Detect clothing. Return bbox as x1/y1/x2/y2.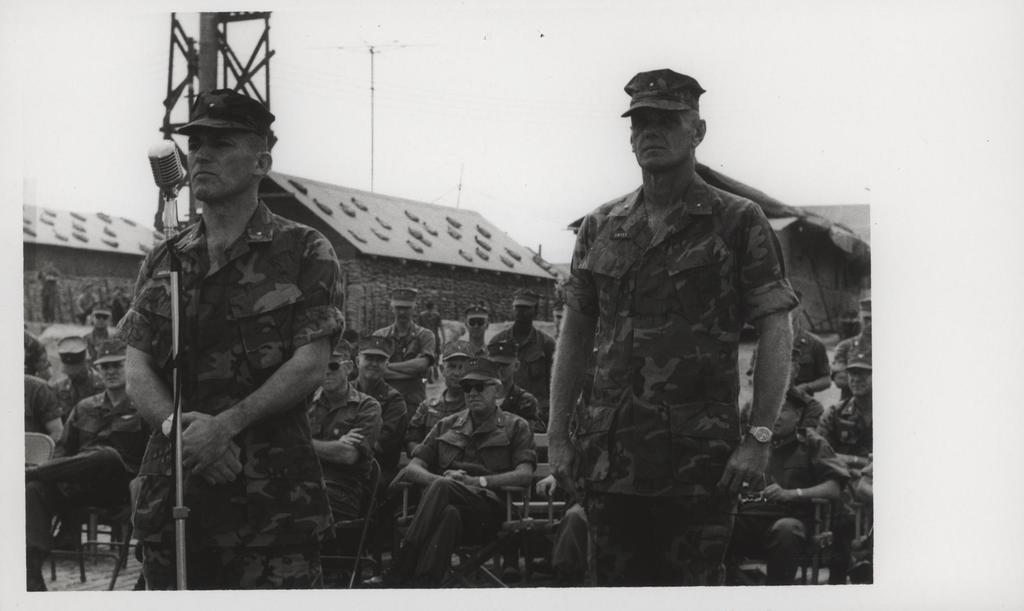
817/399/870/449.
